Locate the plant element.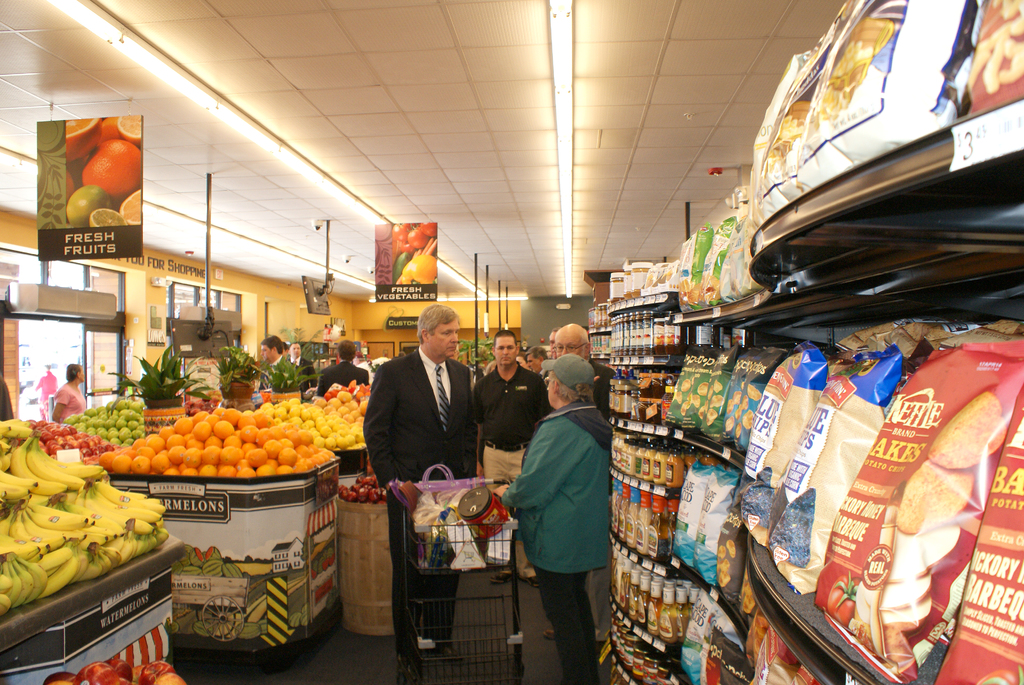
Element bbox: locate(260, 352, 323, 395).
